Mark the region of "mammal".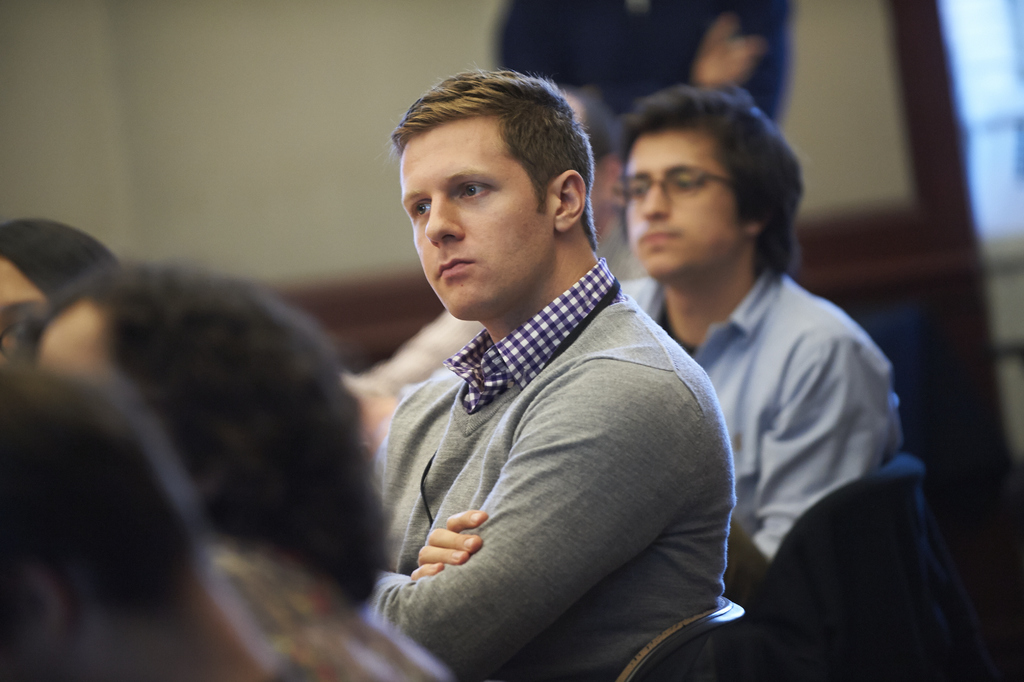
Region: 495:0:785:281.
